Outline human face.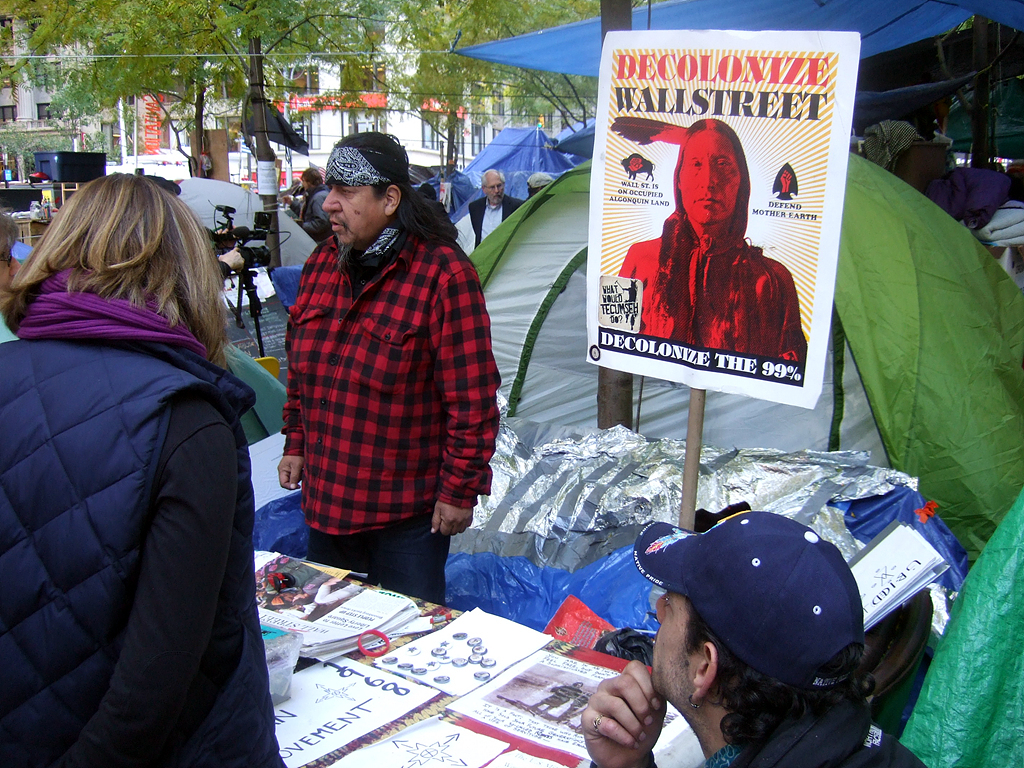
Outline: {"x1": 322, "y1": 182, "x2": 384, "y2": 246}.
